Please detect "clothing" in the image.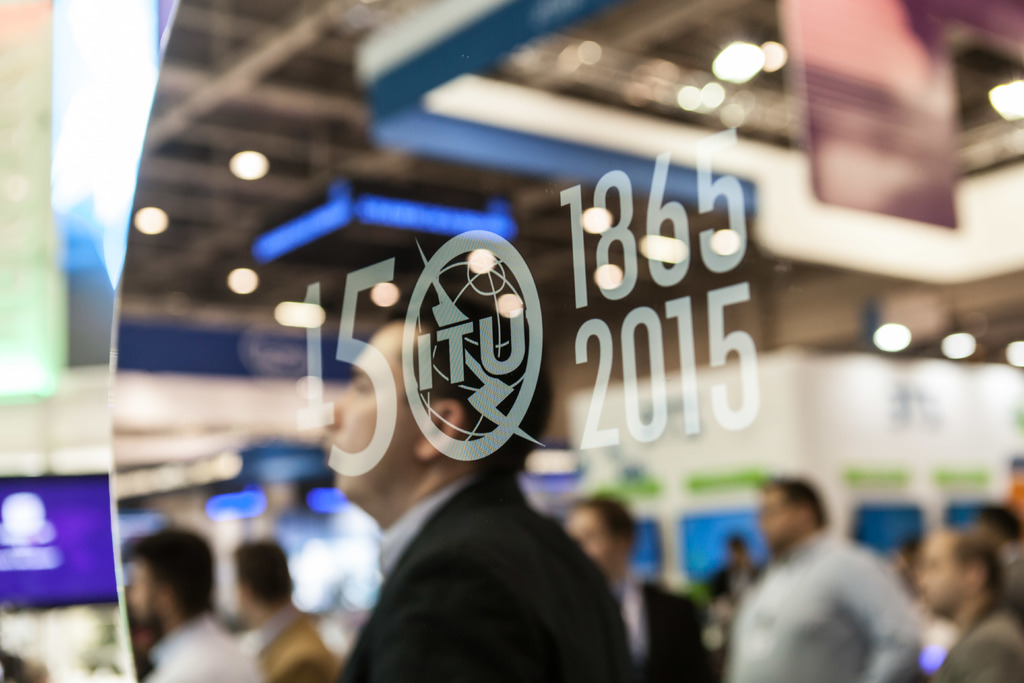
l=136, t=621, r=260, b=682.
